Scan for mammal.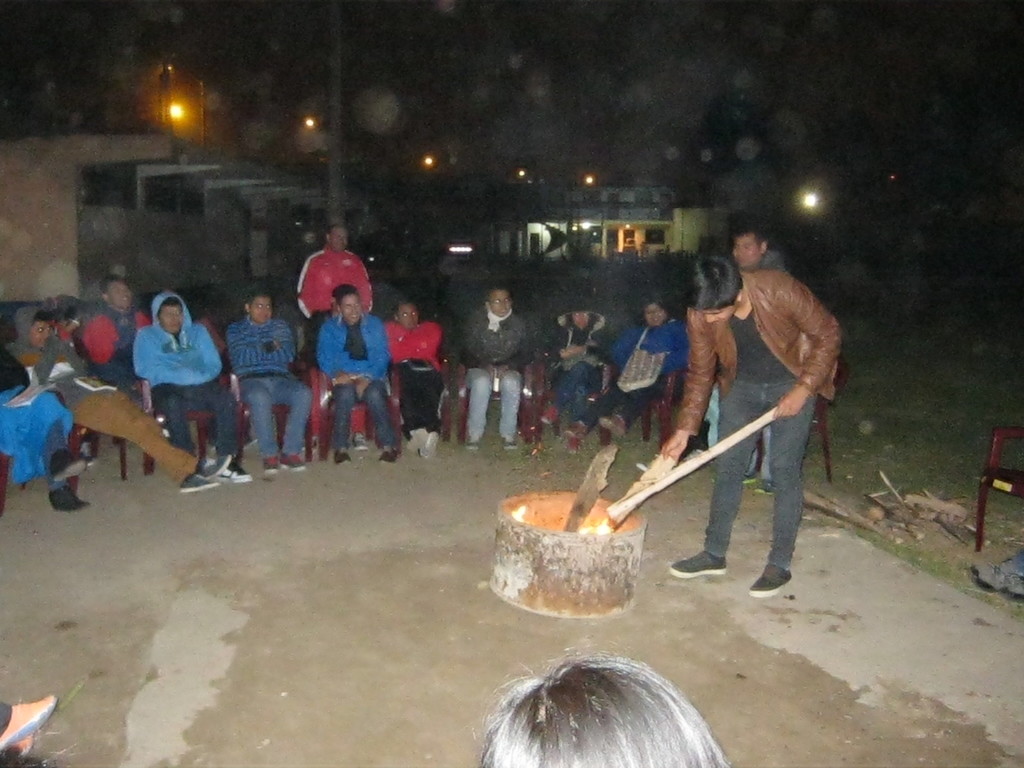
Scan result: crop(223, 291, 316, 474).
